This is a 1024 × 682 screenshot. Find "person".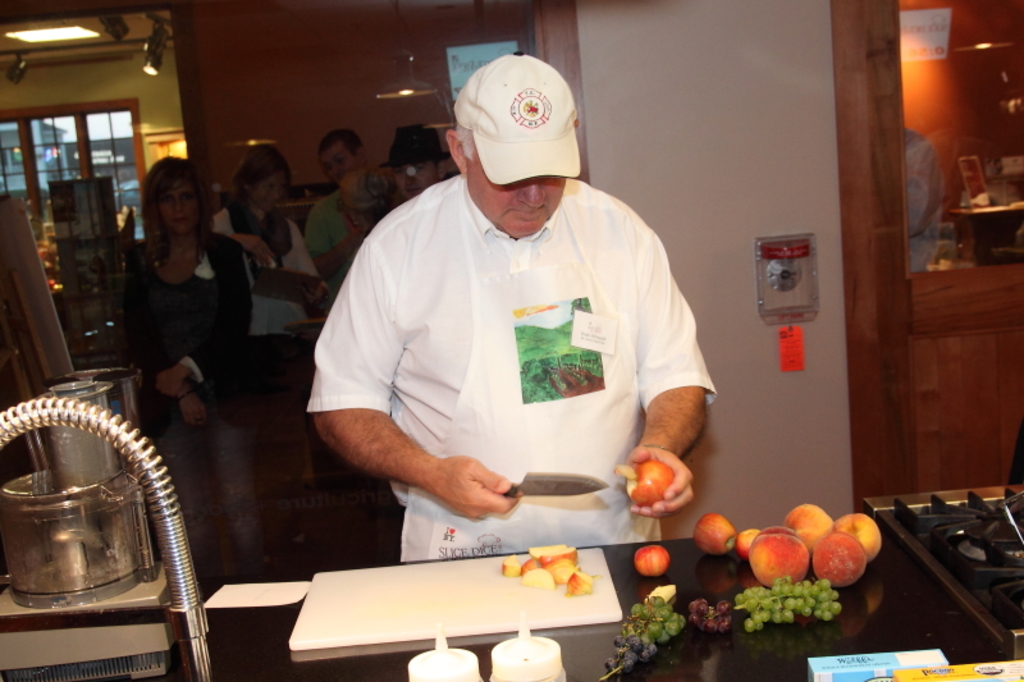
Bounding box: [x1=218, y1=143, x2=339, y2=504].
